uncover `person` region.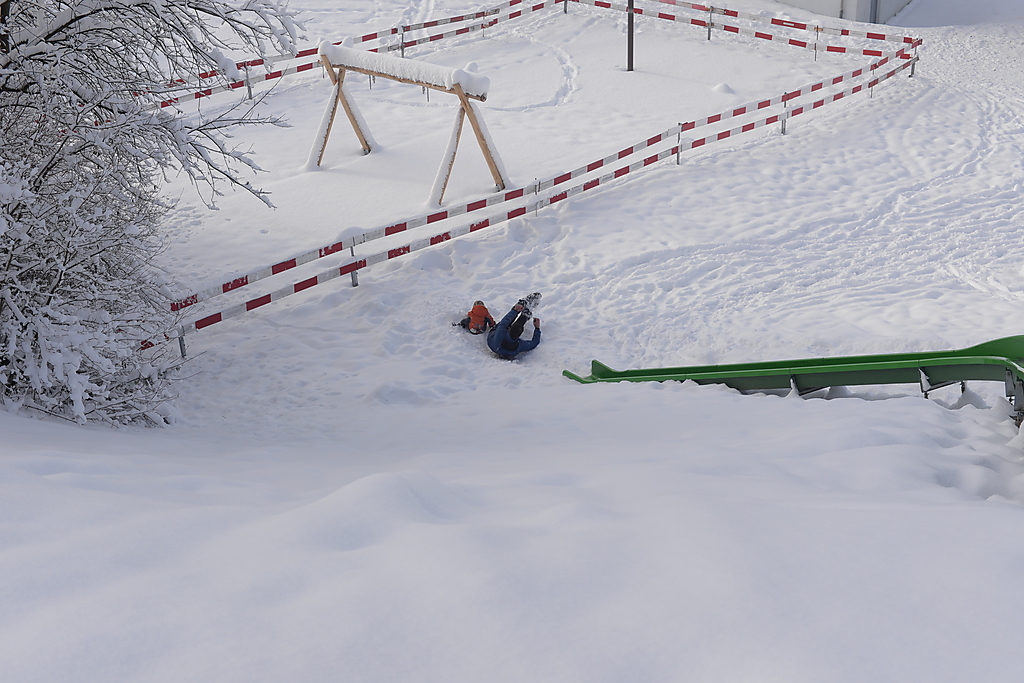
Uncovered: region(486, 290, 543, 358).
